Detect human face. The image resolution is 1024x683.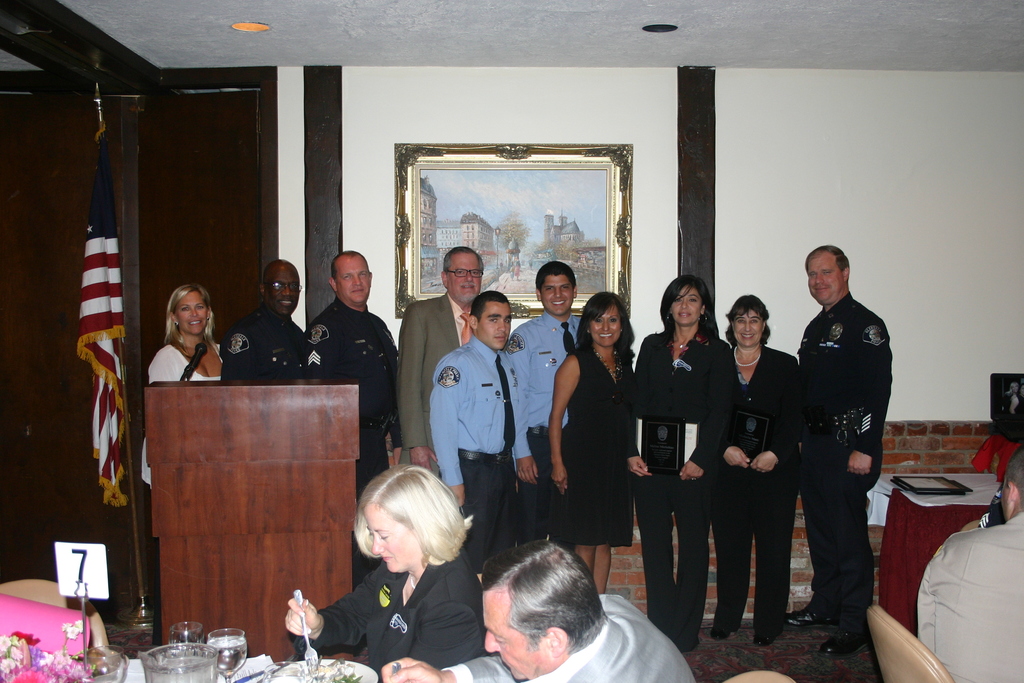
<region>585, 303, 619, 344</region>.
